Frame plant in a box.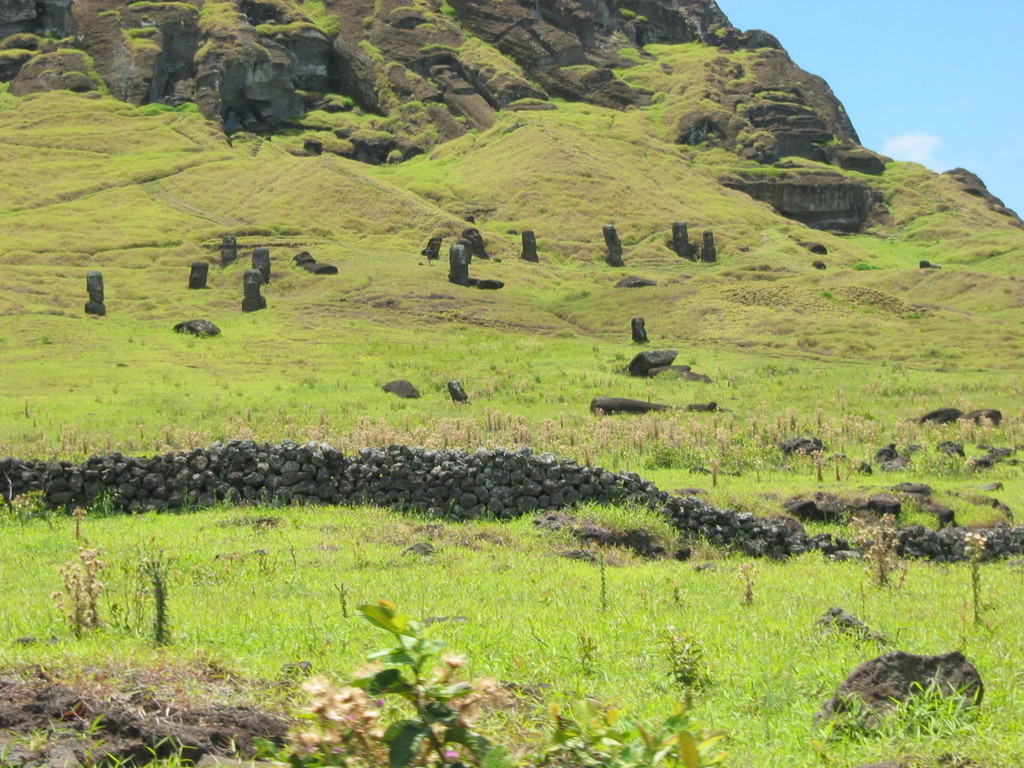
select_region(886, 691, 986, 732).
